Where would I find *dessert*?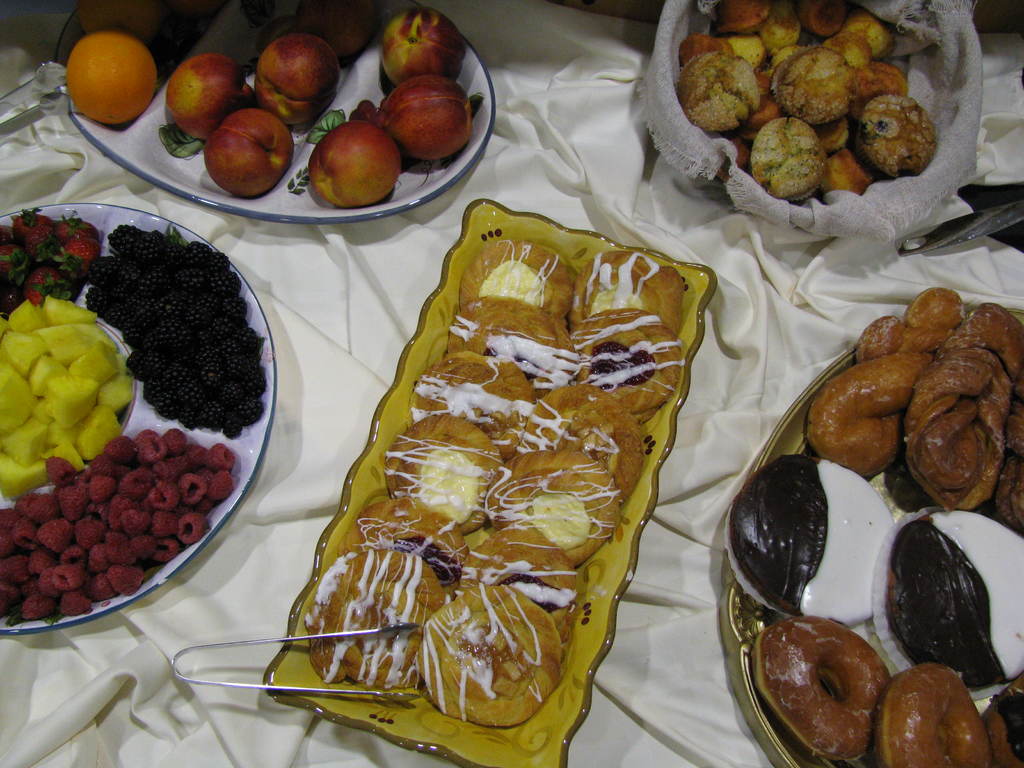
At box(261, 32, 330, 119).
